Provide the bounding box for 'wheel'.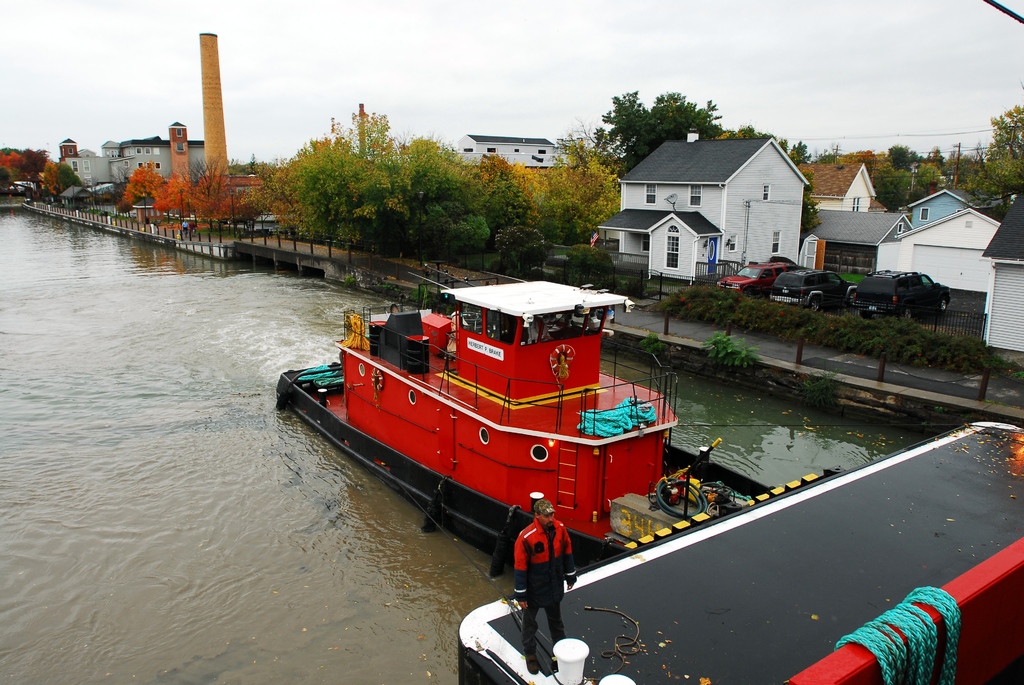
locate(903, 306, 913, 318).
